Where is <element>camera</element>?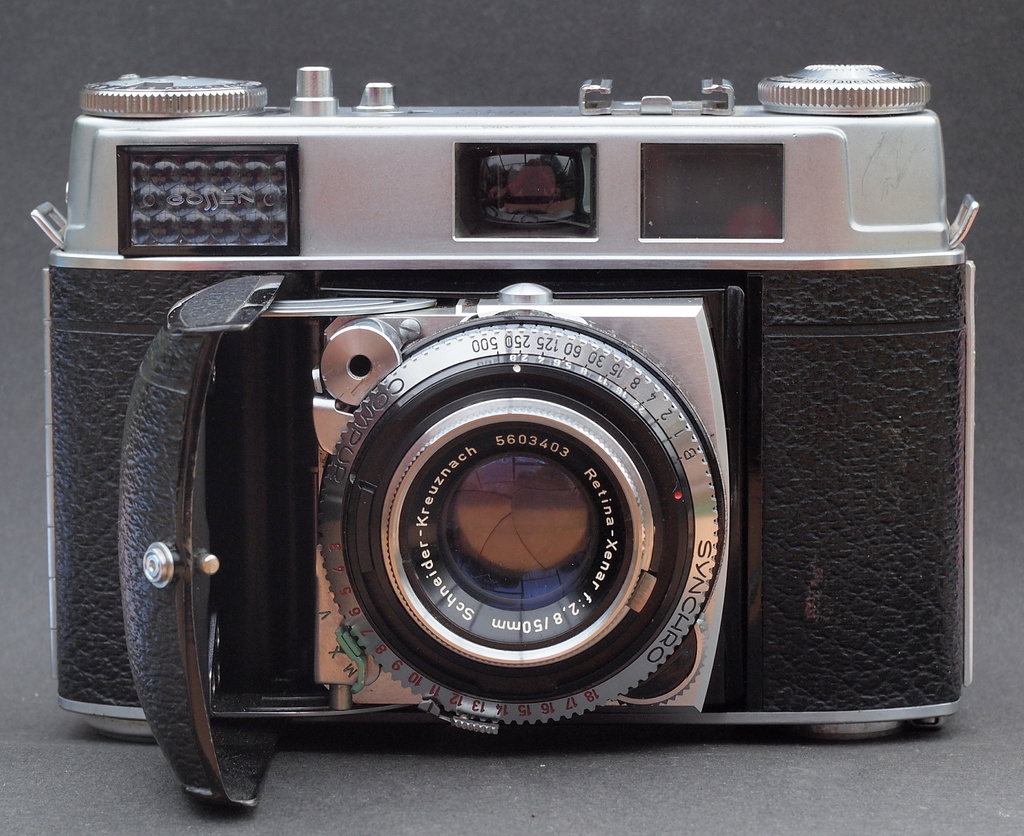
crop(0, 69, 1023, 783).
